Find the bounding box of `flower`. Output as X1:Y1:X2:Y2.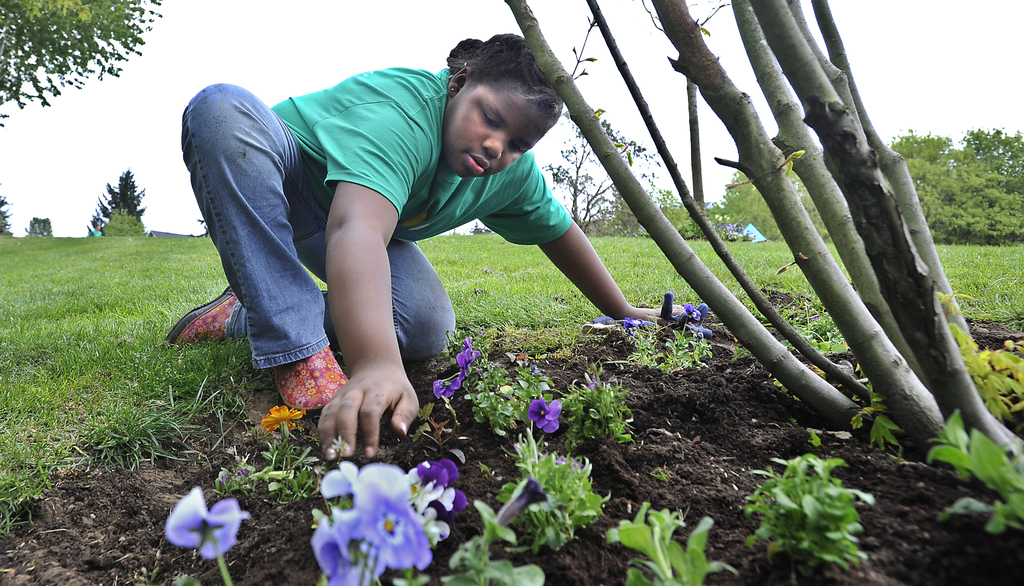
159:493:237:571.
